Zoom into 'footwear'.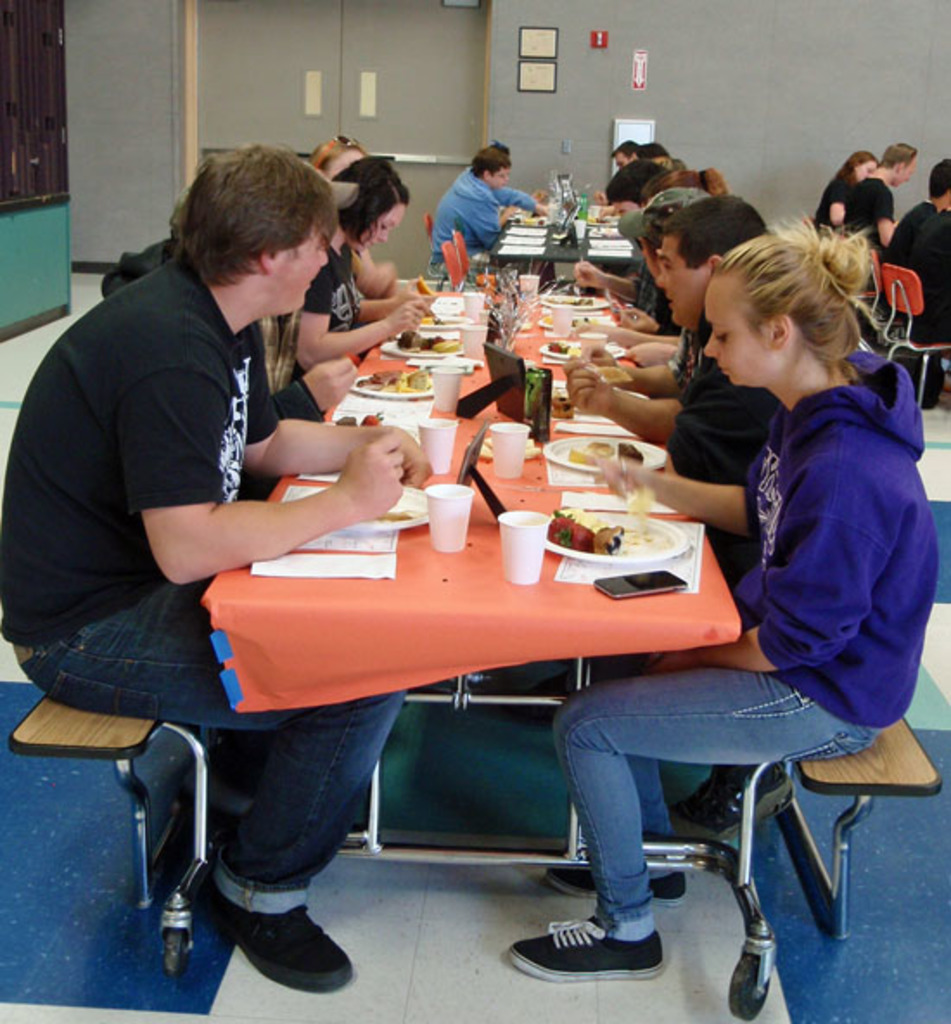
Zoom target: x1=666 y1=761 x2=801 y2=844.
